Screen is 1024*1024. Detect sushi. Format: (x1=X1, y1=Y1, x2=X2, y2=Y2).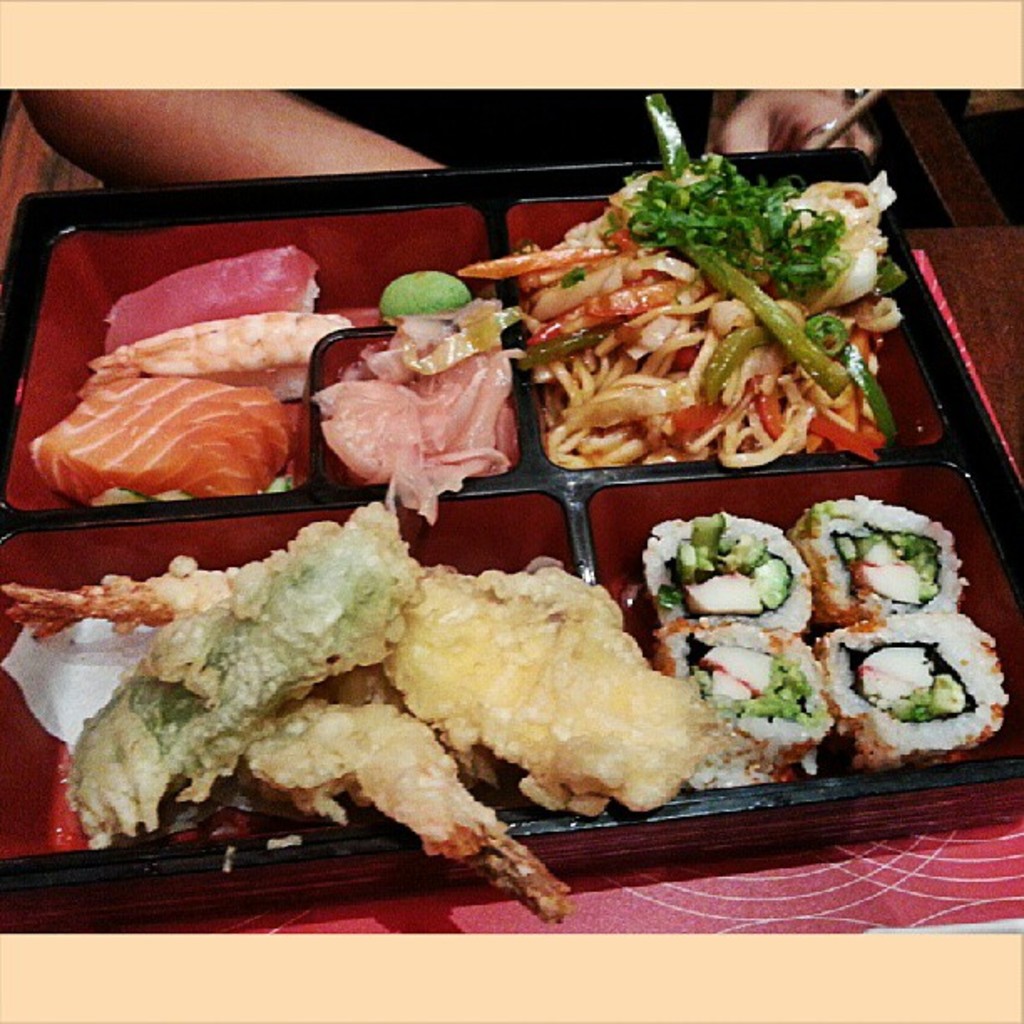
(x1=25, y1=378, x2=293, y2=495).
